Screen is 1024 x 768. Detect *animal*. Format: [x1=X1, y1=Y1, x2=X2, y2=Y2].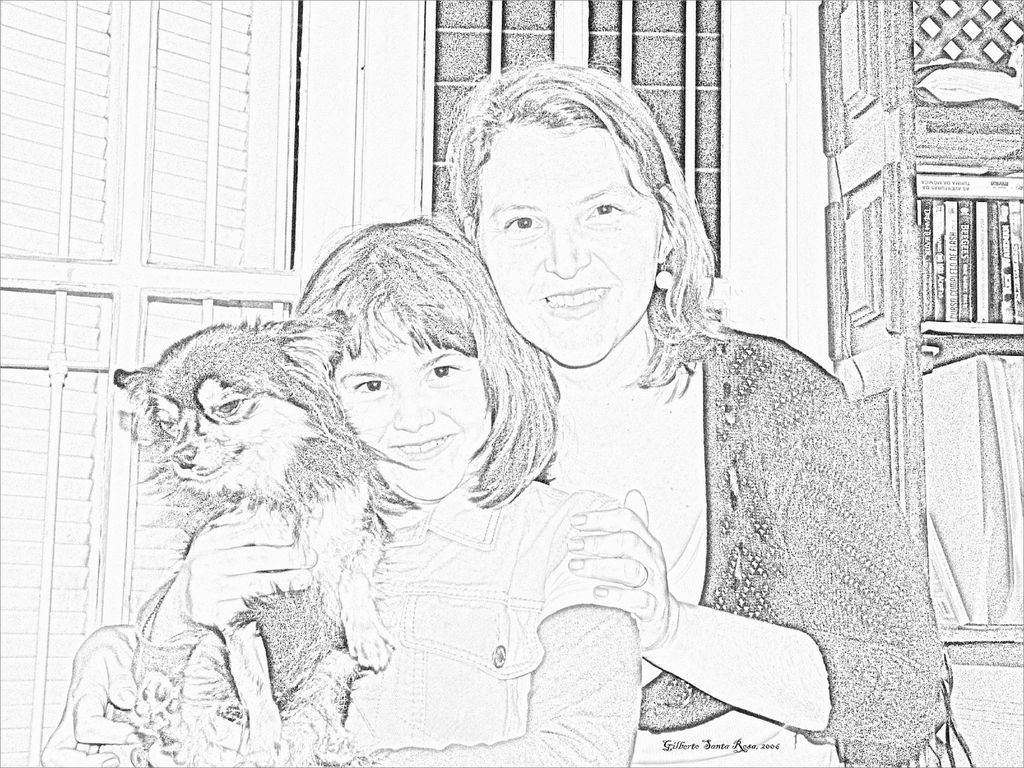
[x1=35, y1=317, x2=387, y2=764].
